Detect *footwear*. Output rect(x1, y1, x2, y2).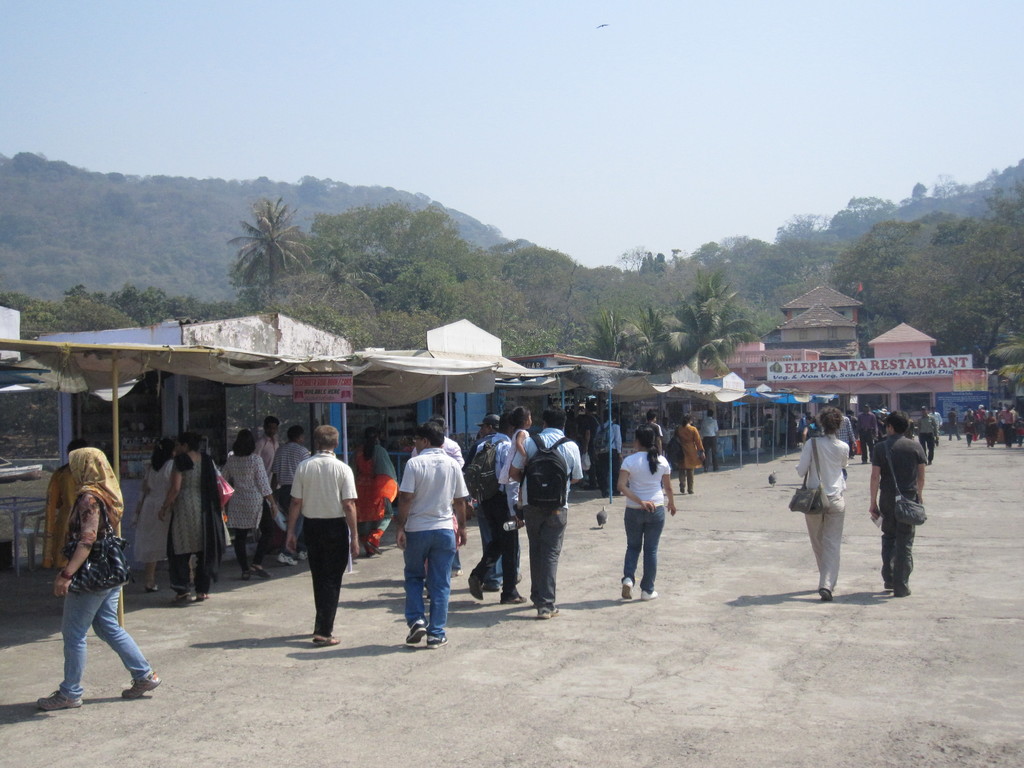
rect(501, 596, 527, 604).
